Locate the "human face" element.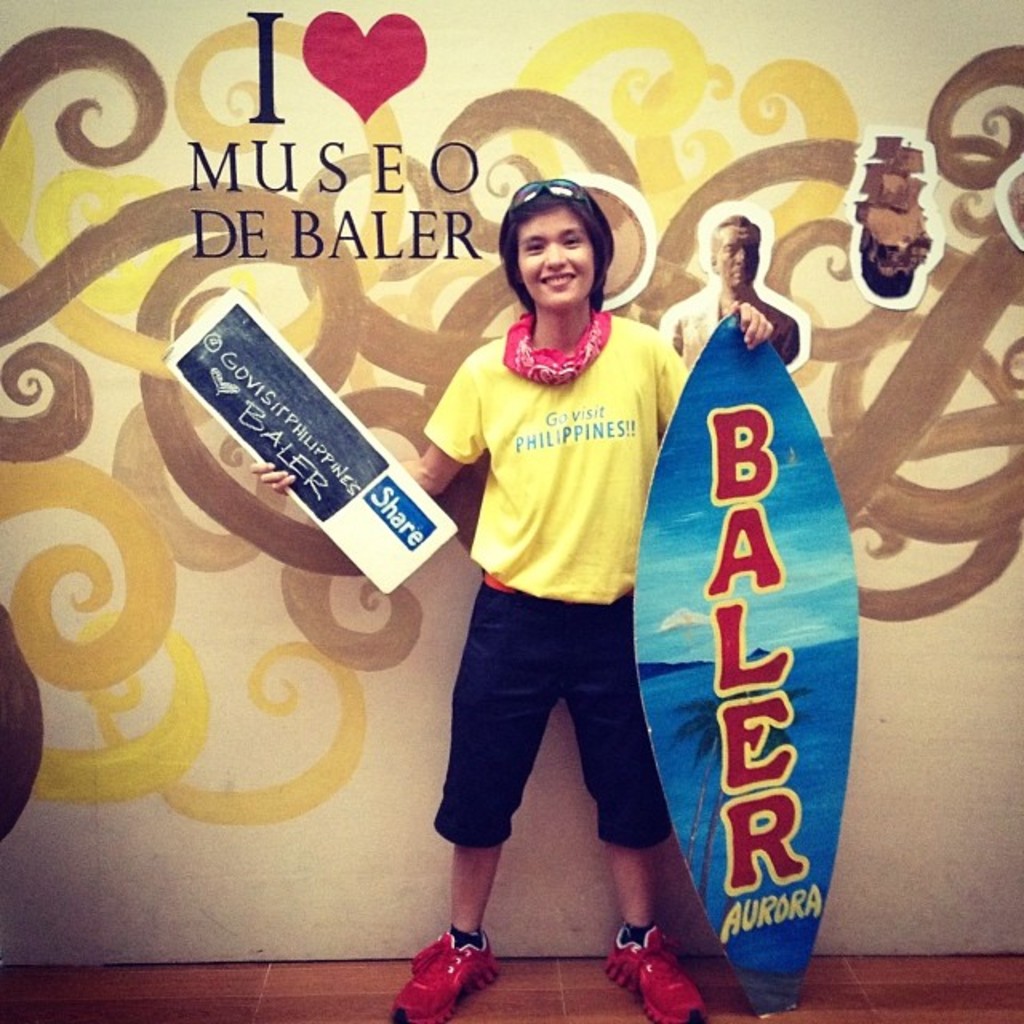
Element bbox: select_region(517, 208, 594, 304).
